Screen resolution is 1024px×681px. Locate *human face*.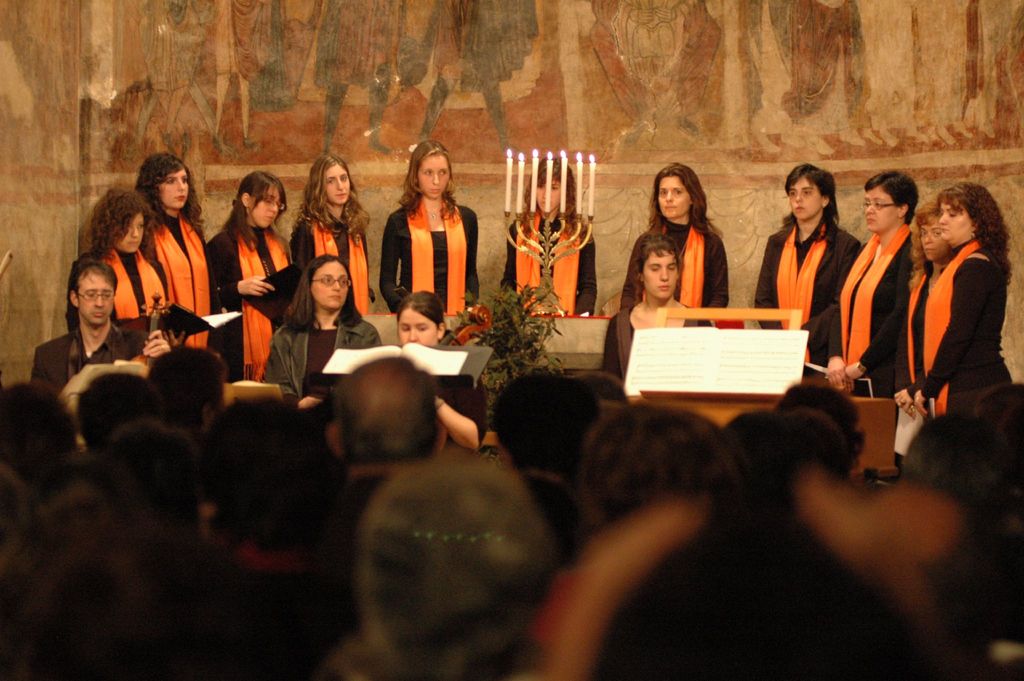
rect(328, 165, 351, 203).
